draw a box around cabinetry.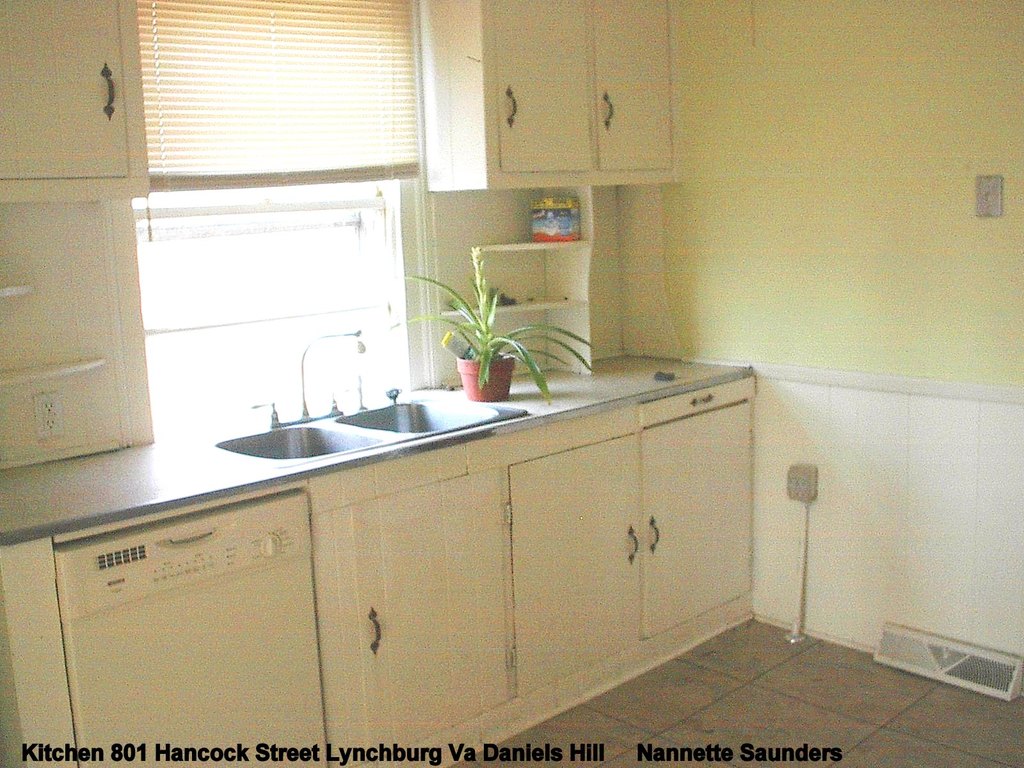
(x1=0, y1=0, x2=157, y2=204).
